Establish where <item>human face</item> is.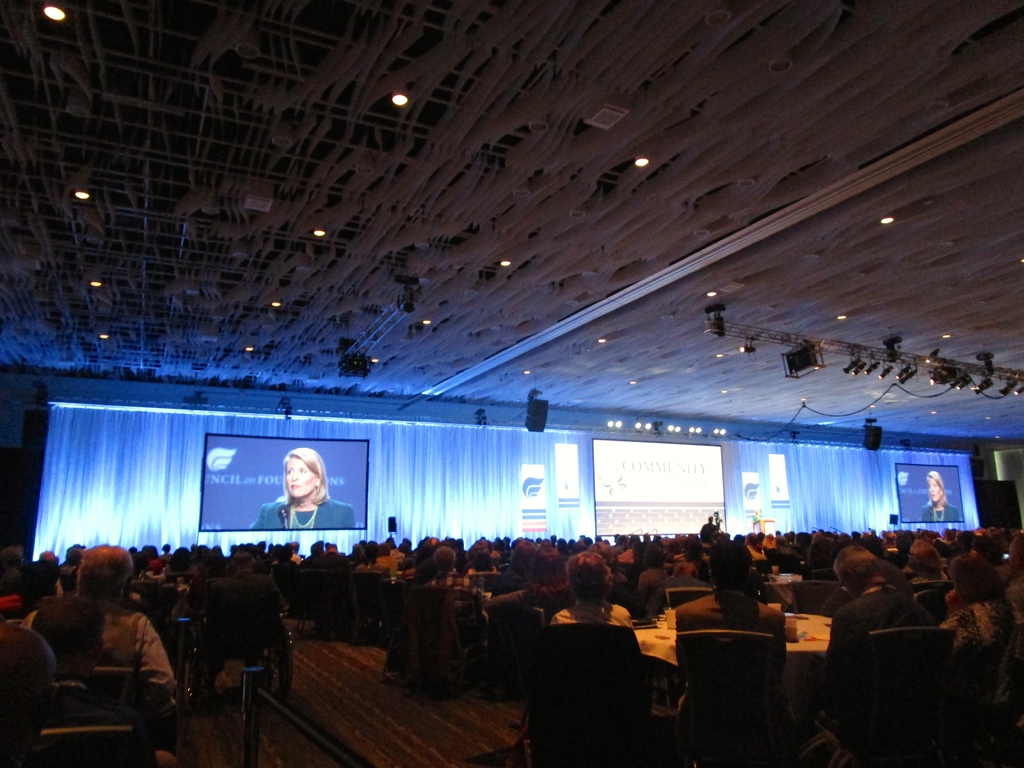
Established at box=[285, 456, 316, 497].
